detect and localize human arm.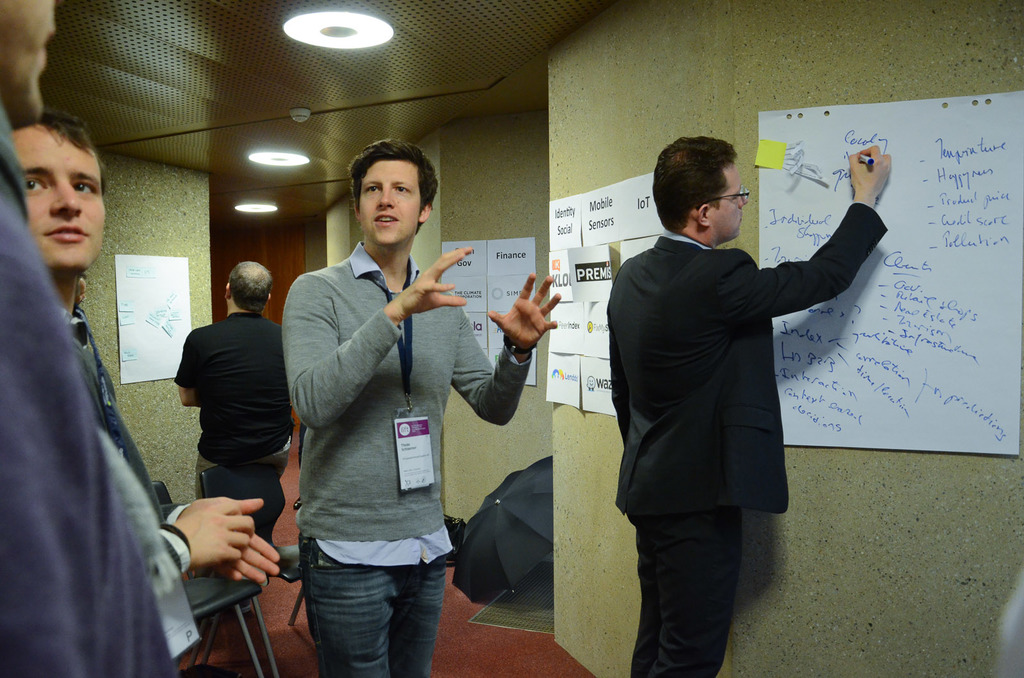
Localized at BBox(279, 239, 476, 438).
